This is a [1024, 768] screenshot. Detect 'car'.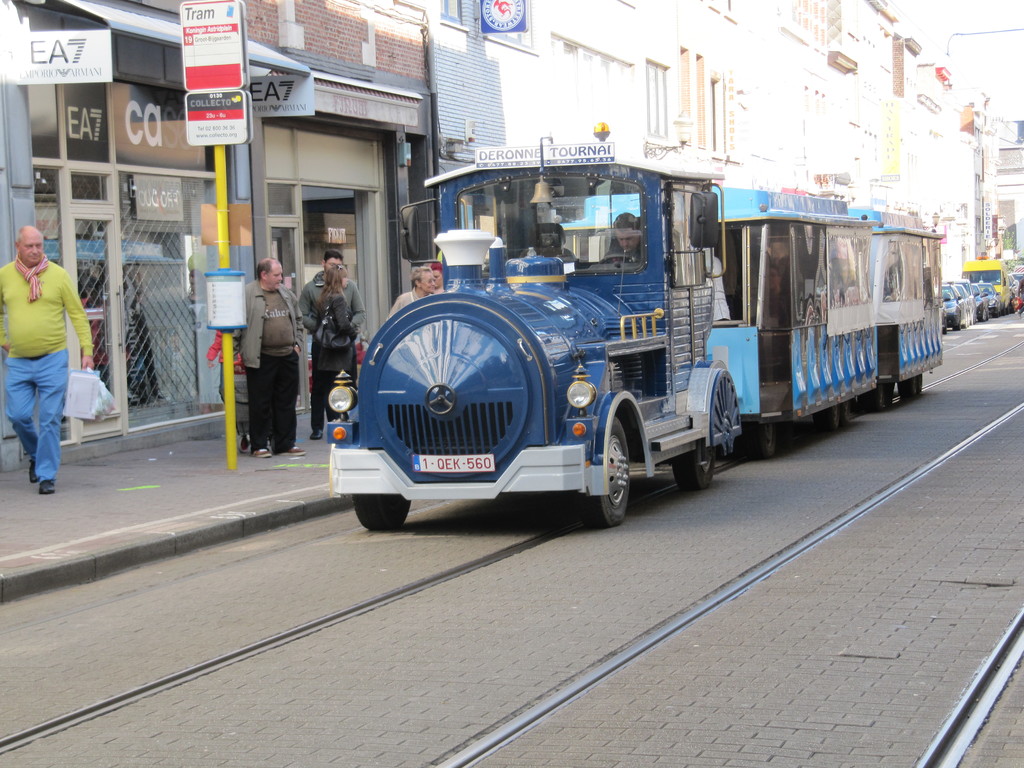
(left=968, top=282, right=989, bottom=316).
